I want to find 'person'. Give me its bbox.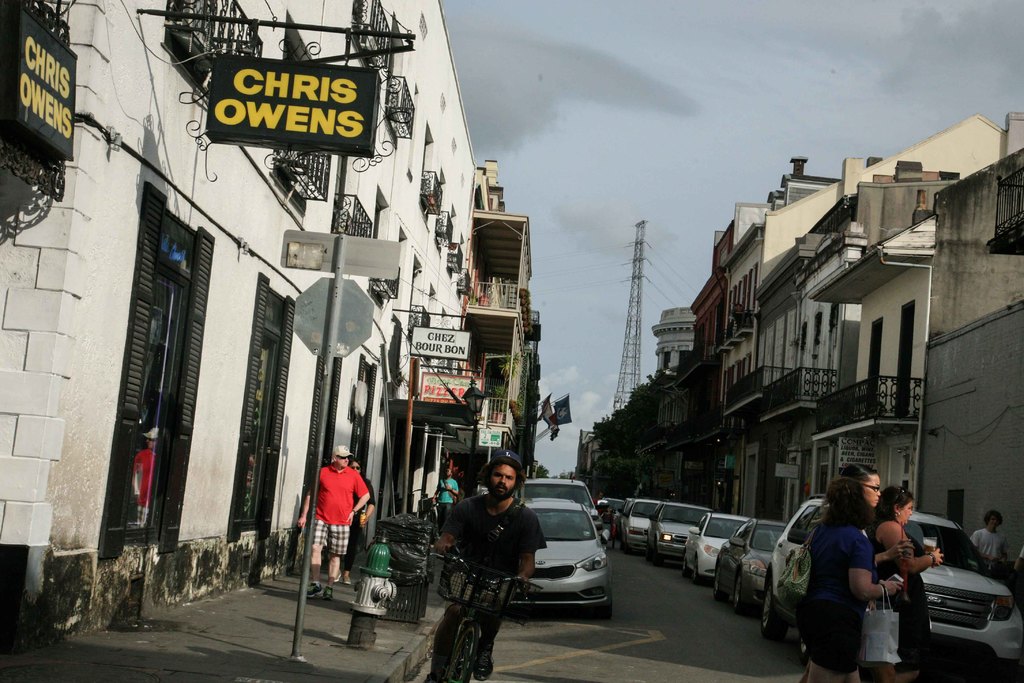
region(340, 458, 375, 588).
